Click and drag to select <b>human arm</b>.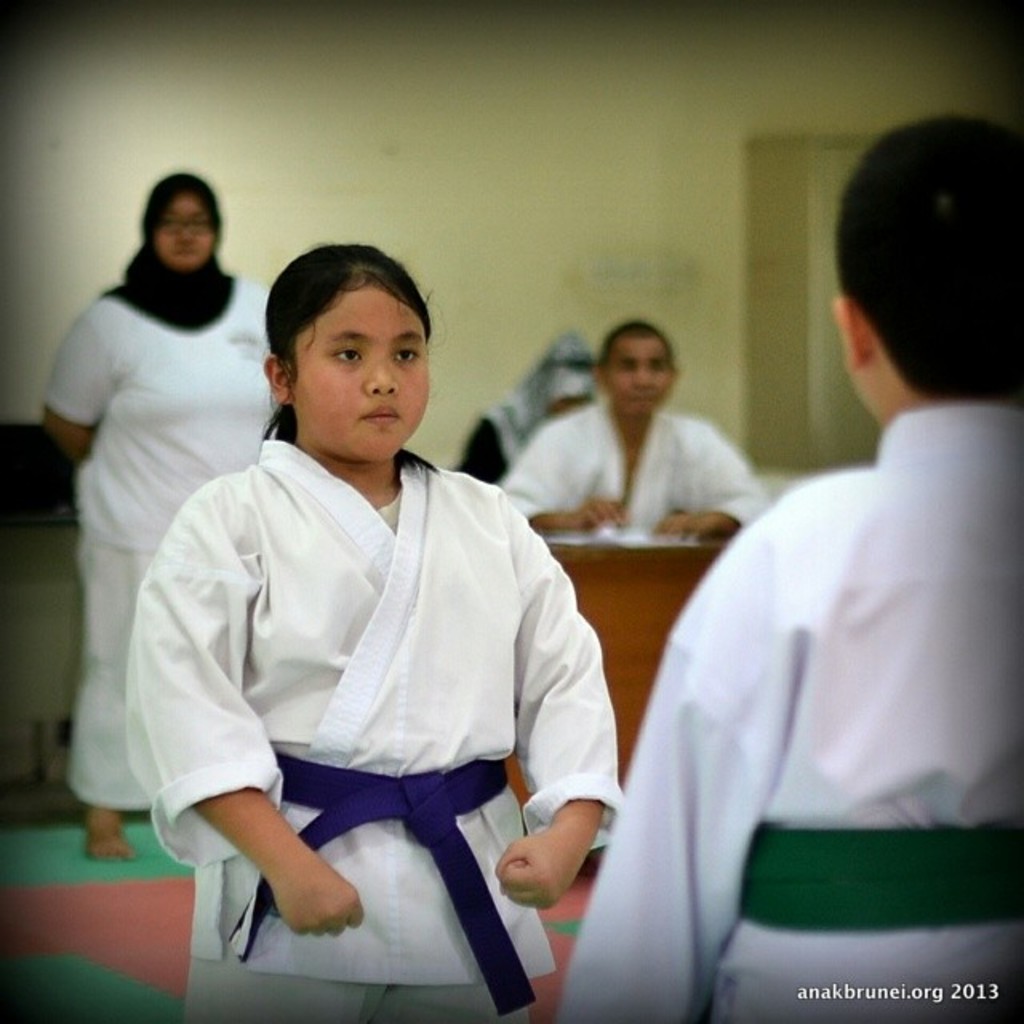
Selection: pyautogui.locateOnScreen(650, 418, 773, 544).
